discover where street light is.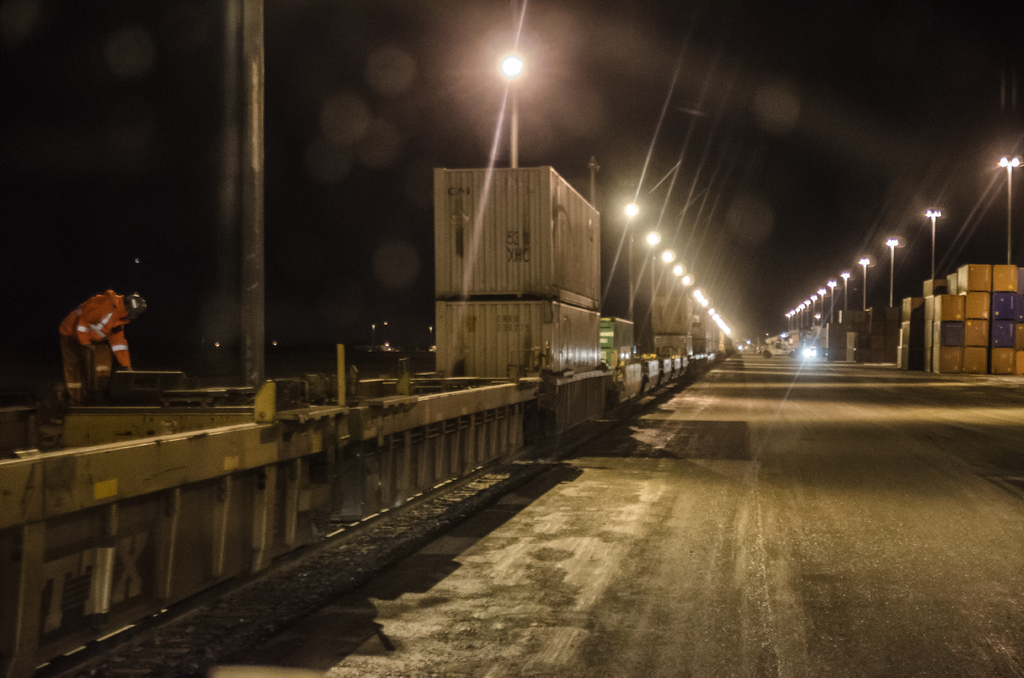
Discovered at left=854, top=252, right=869, bottom=310.
